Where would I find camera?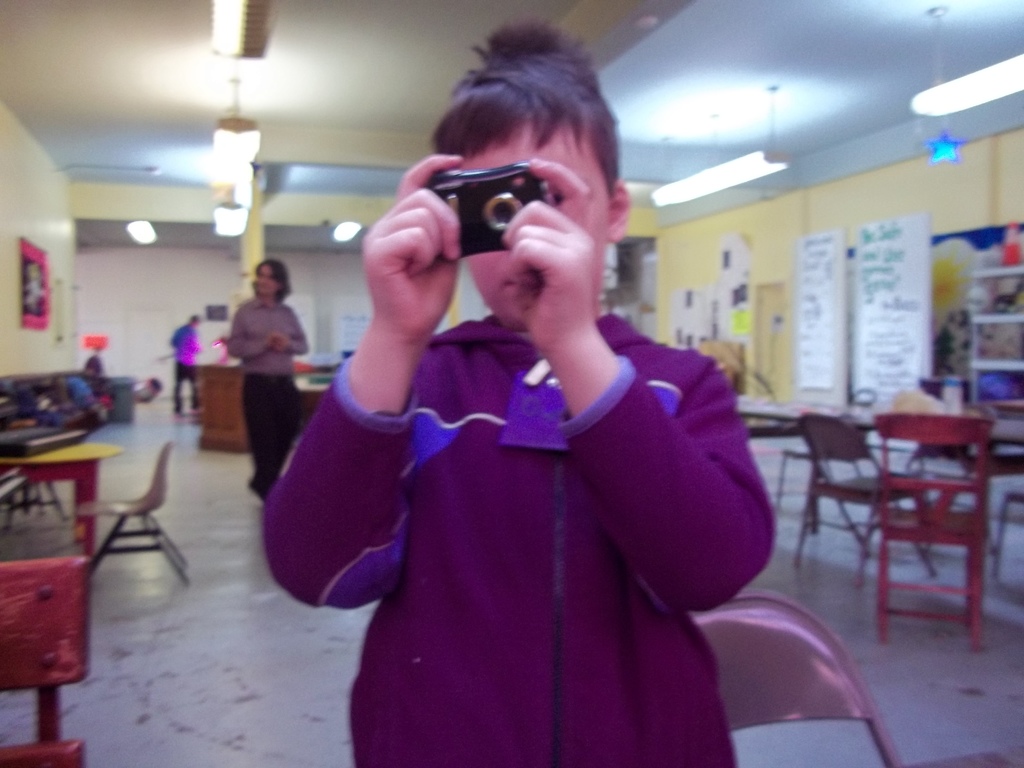
At bbox(392, 138, 563, 259).
